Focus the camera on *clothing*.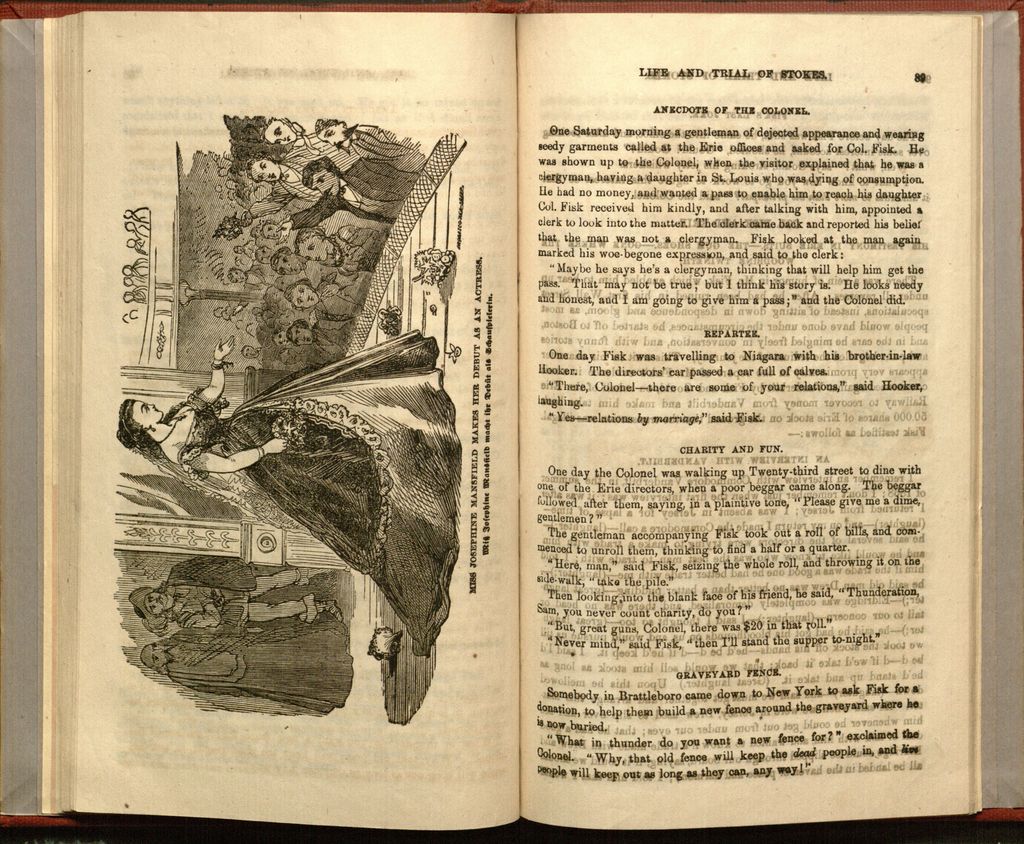
Focus region: detection(291, 155, 414, 230).
